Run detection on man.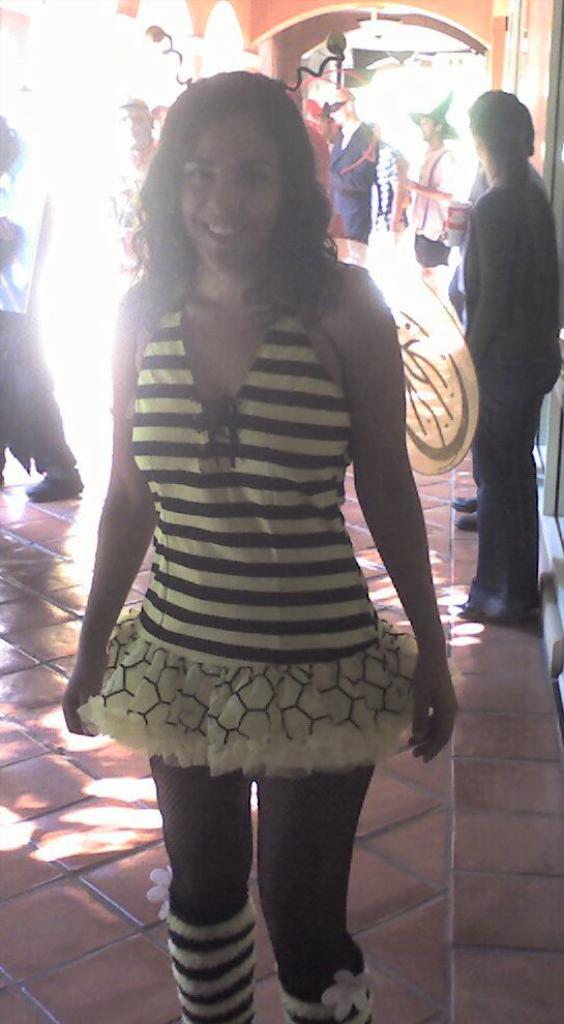
Result: box=[393, 90, 457, 290].
